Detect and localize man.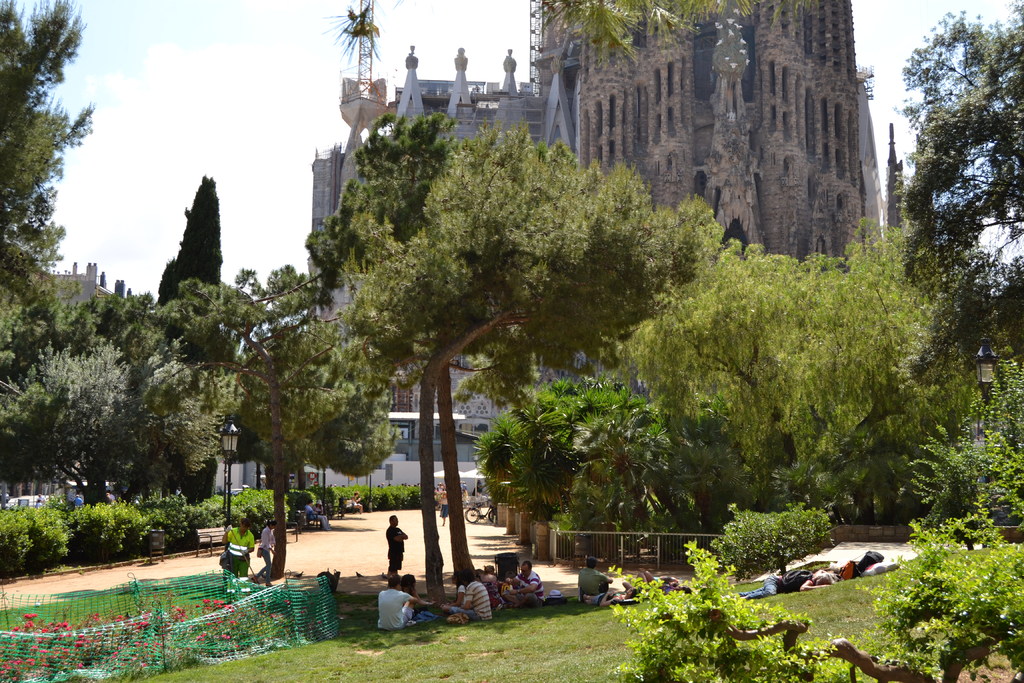
Localized at 579:557:607:606.
